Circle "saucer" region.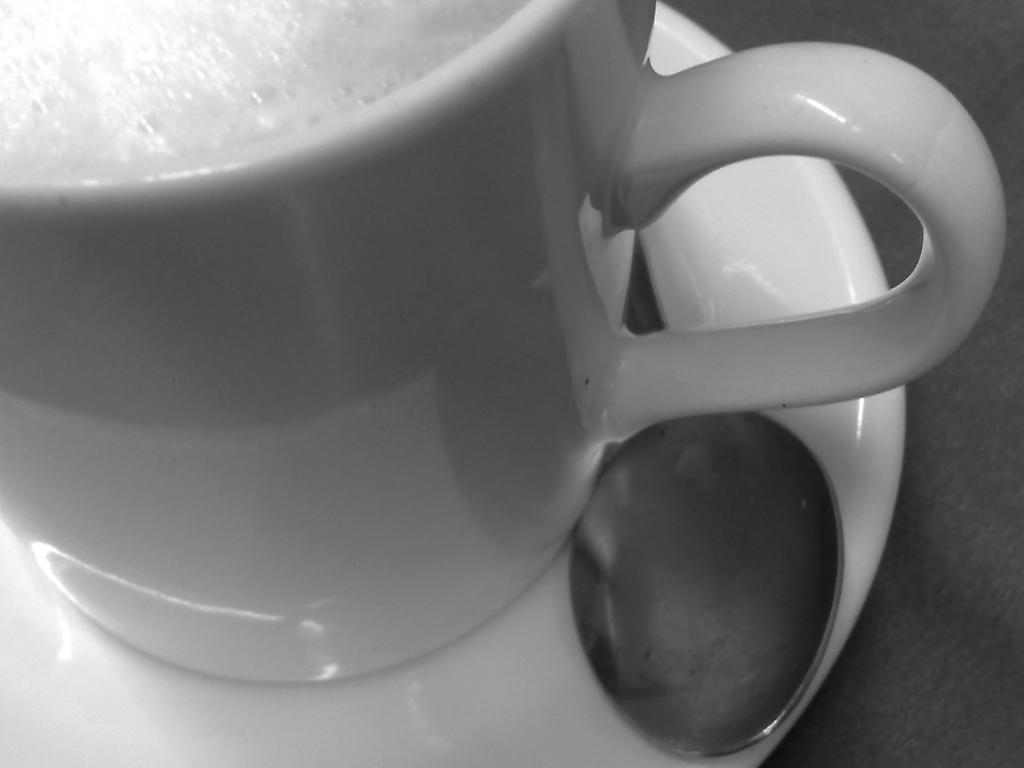
Region: BBox(0, 0, 911, 767).
